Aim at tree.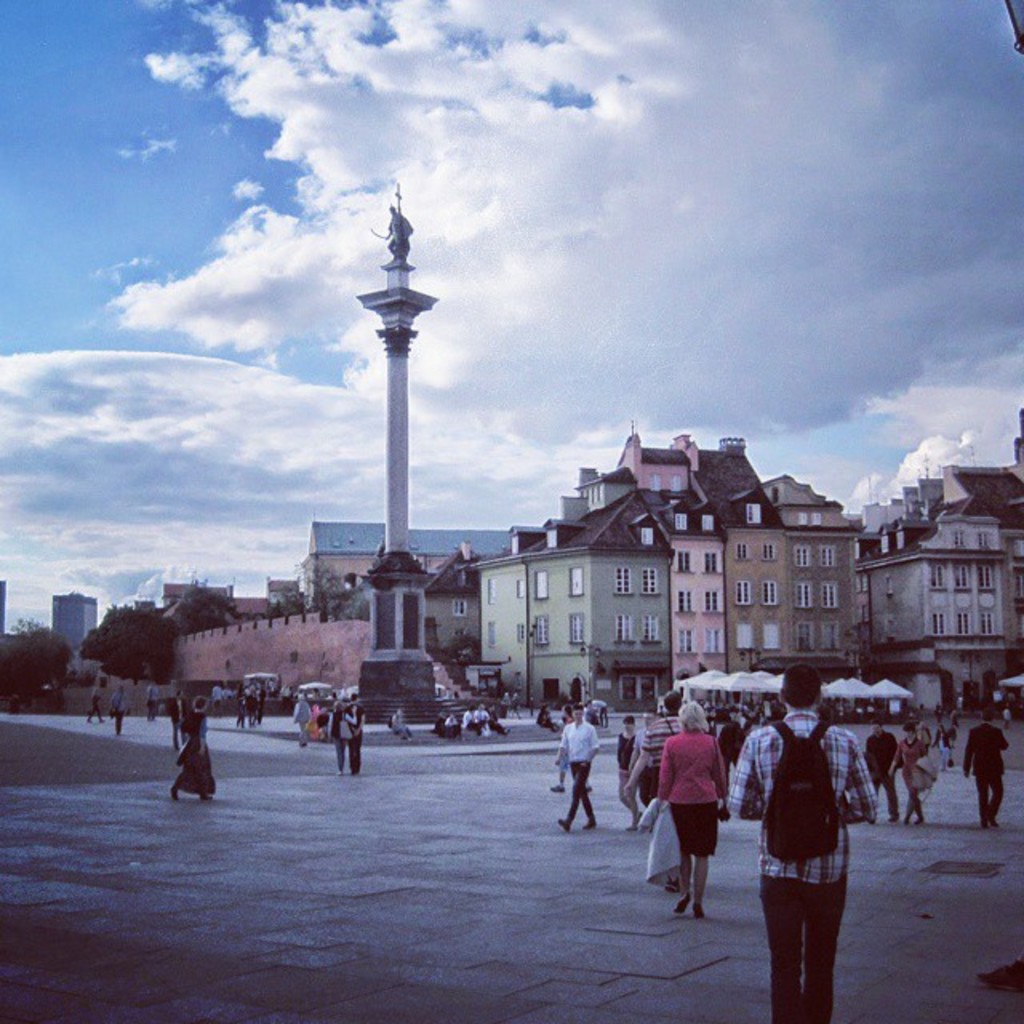
Aimed at Rect(0, 614, 75, 717).
